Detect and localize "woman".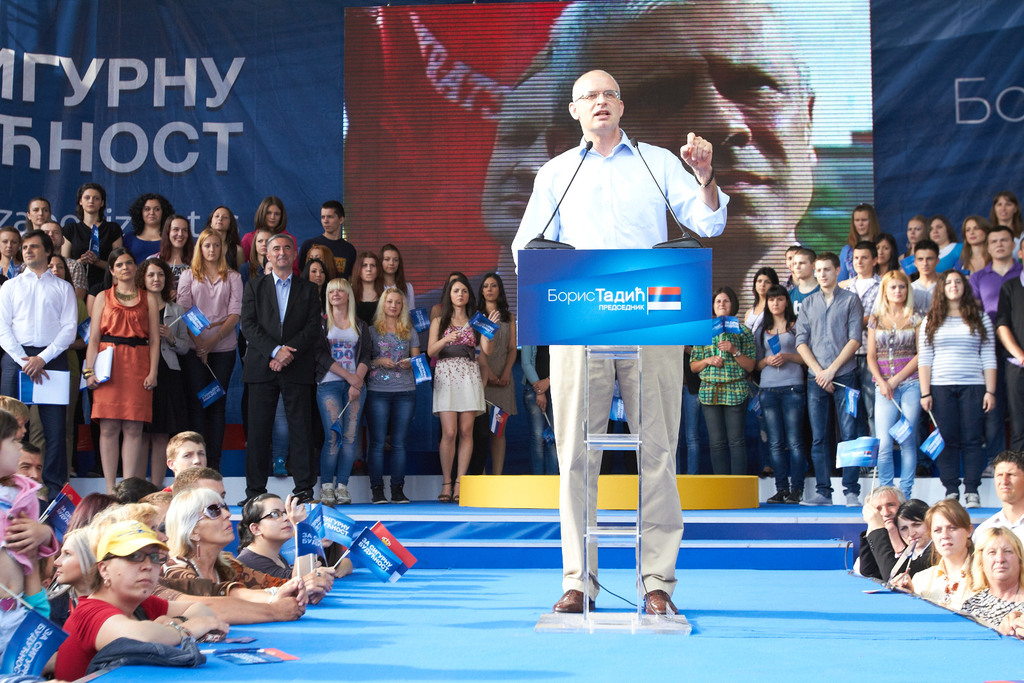
Localized at x1=520, y1=344, x2=560, y2=474.
